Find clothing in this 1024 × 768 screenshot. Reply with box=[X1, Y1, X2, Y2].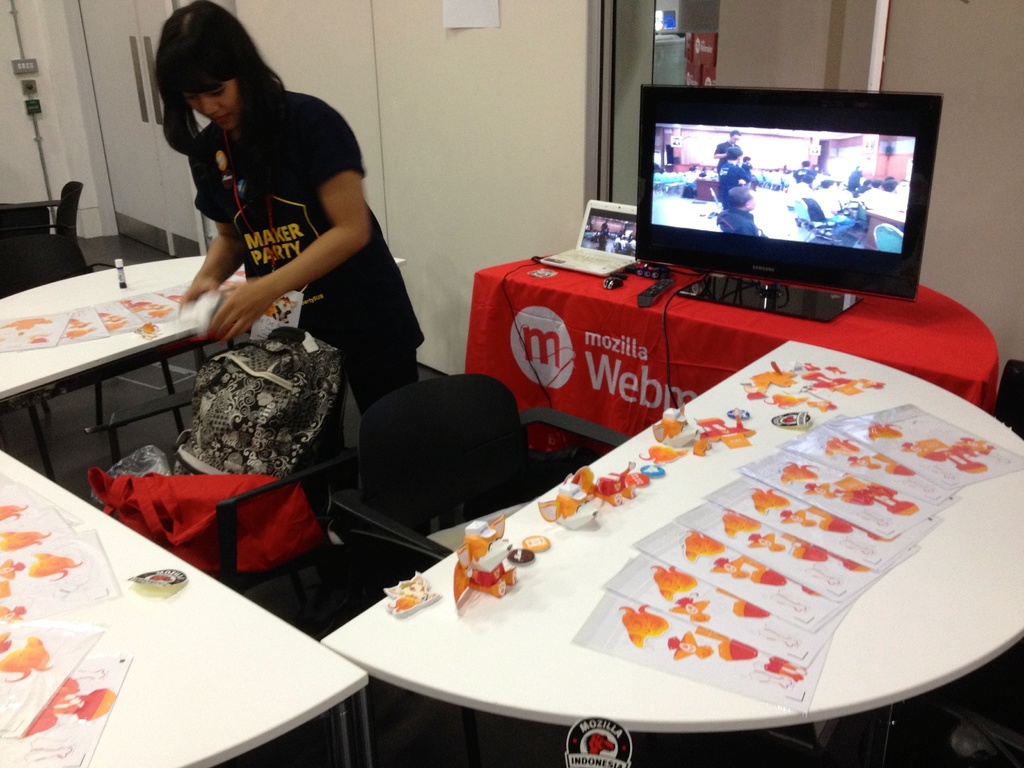
box=[724, 163, 750, 195].
